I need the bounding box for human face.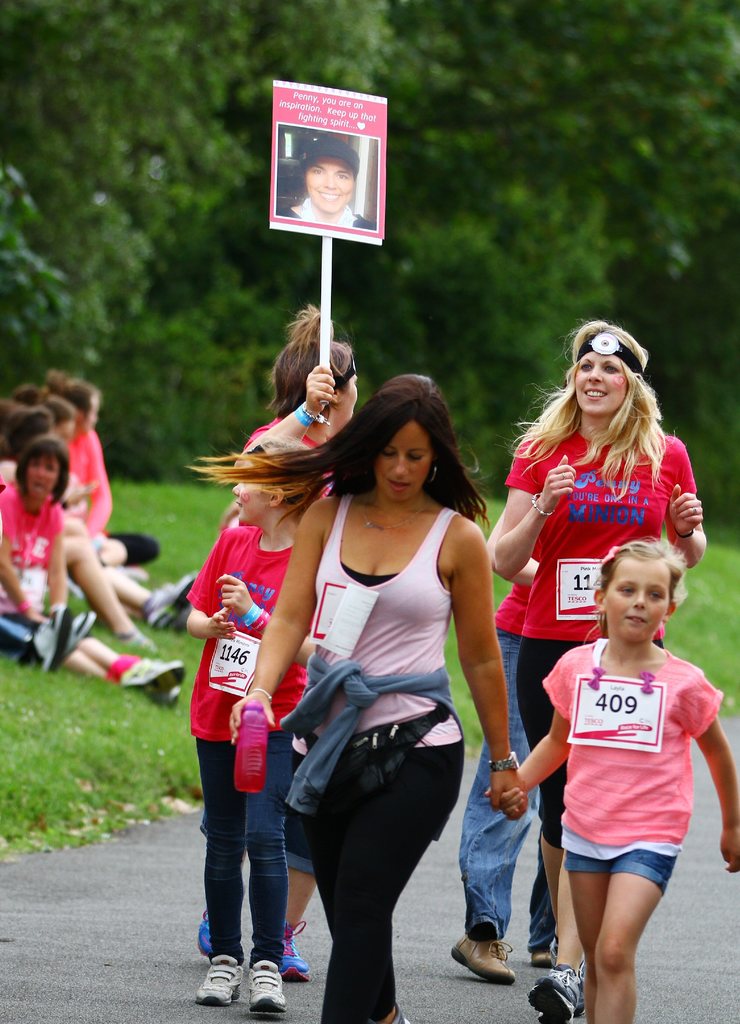
Here it is: [x1=31, y1=445, x2=61, y2=500].
